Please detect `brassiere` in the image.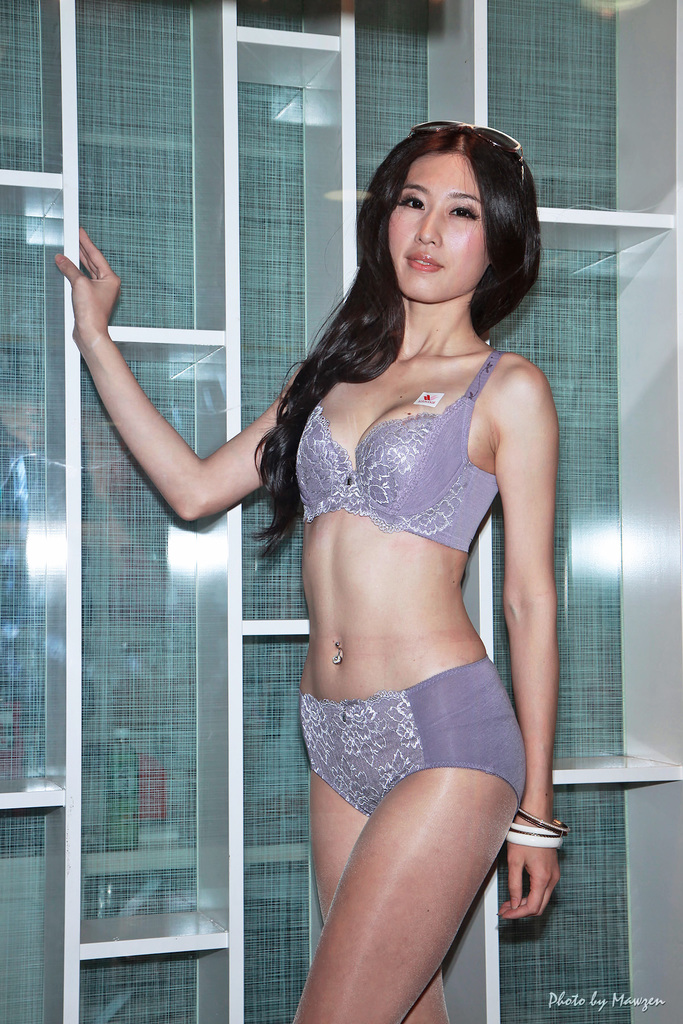
290:345:505:557.
